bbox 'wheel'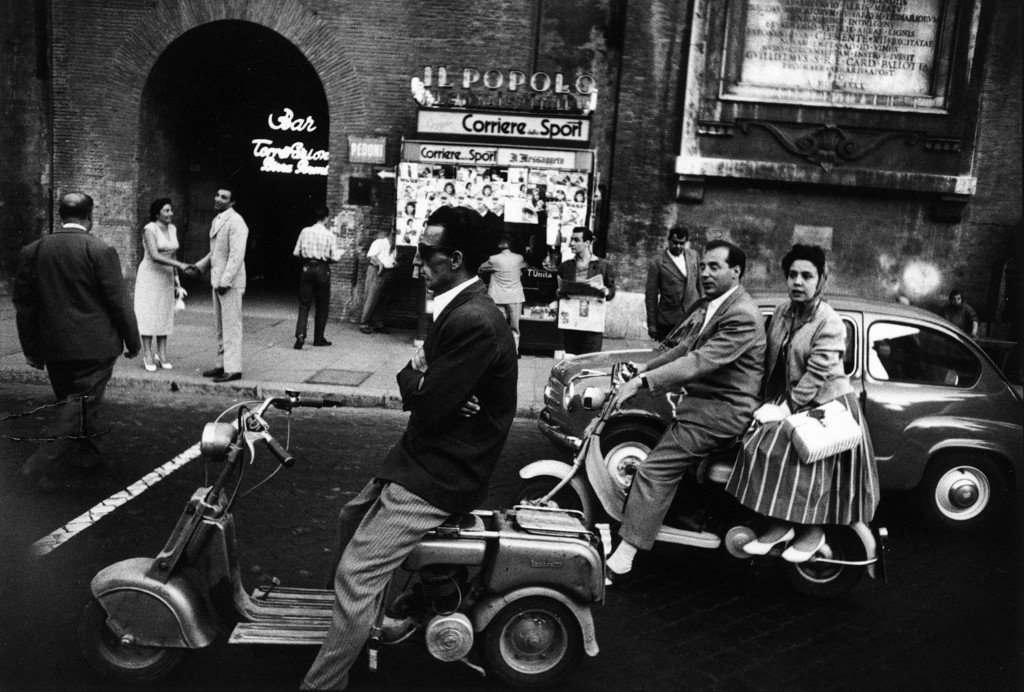
74/594/181/681
